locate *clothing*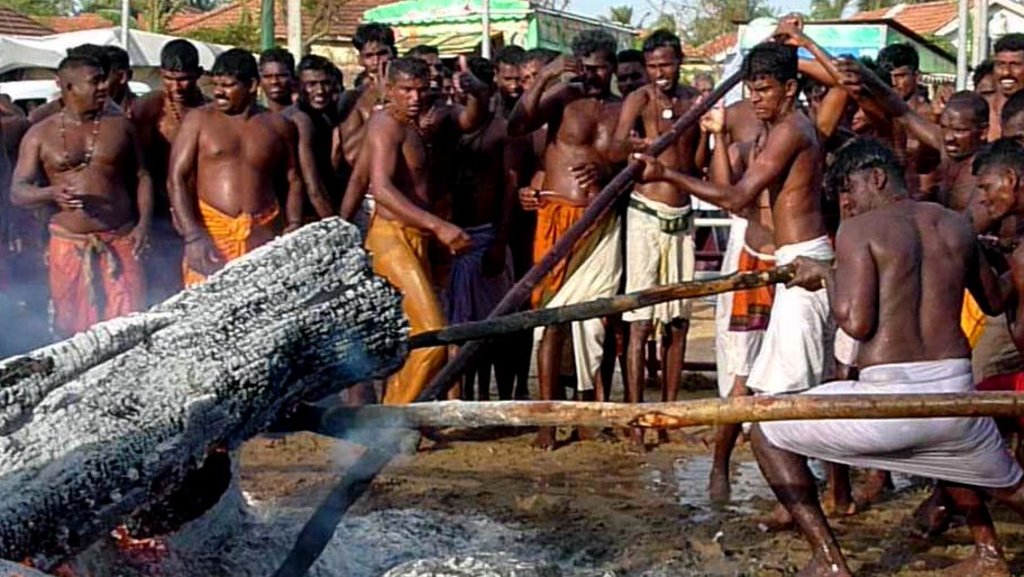
box(357, 198, 475, 405)
